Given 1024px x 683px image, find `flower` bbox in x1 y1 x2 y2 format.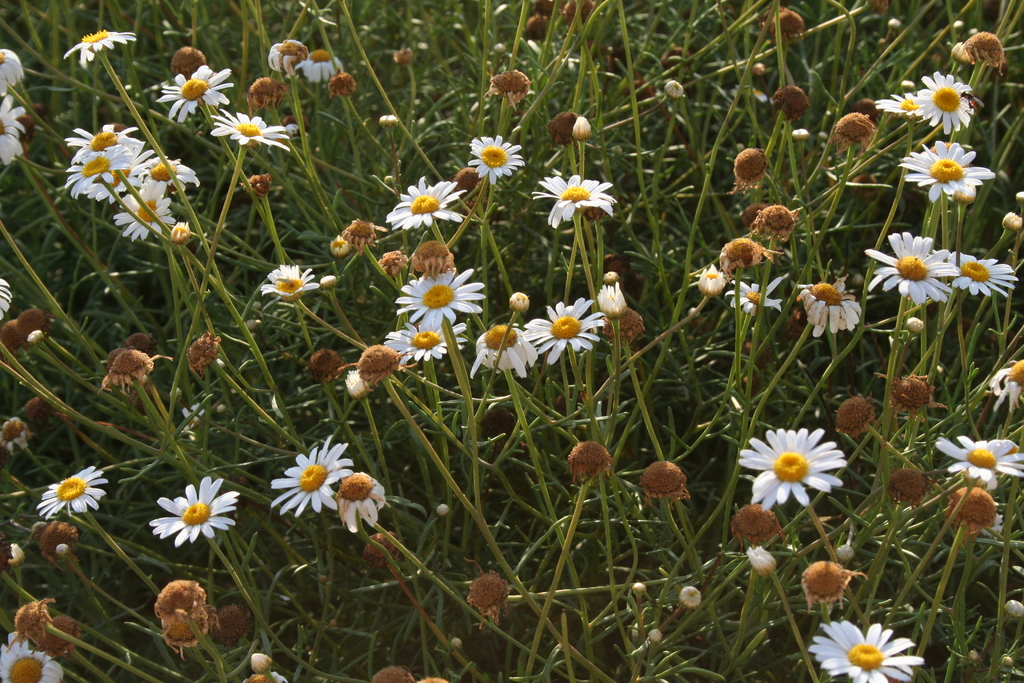
993 352 1023 418.
